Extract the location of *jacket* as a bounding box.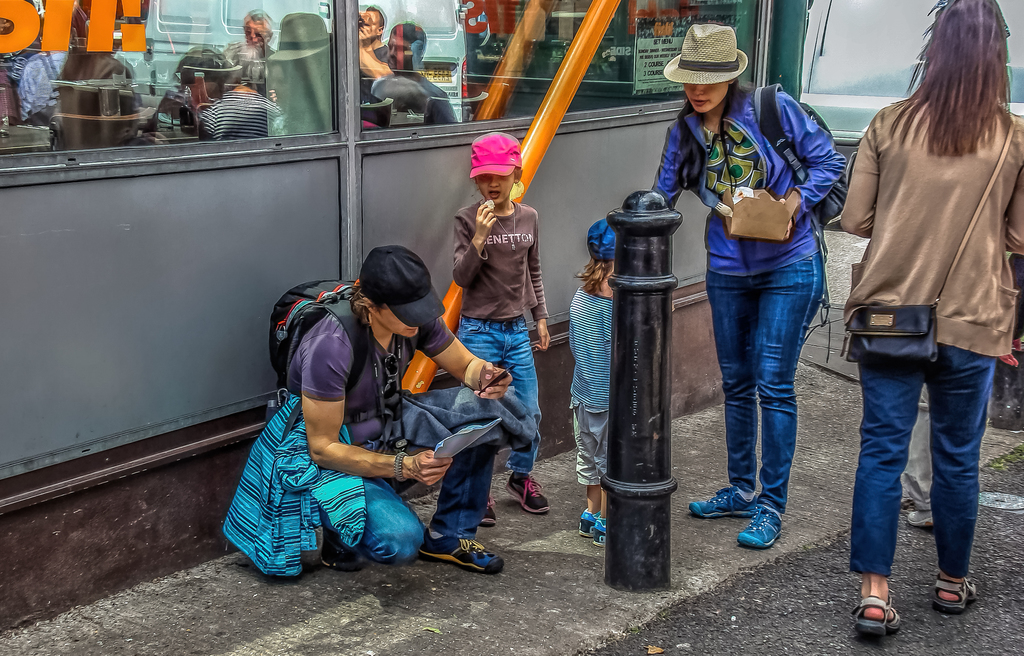
select_region(589, 88, 858, 272).
